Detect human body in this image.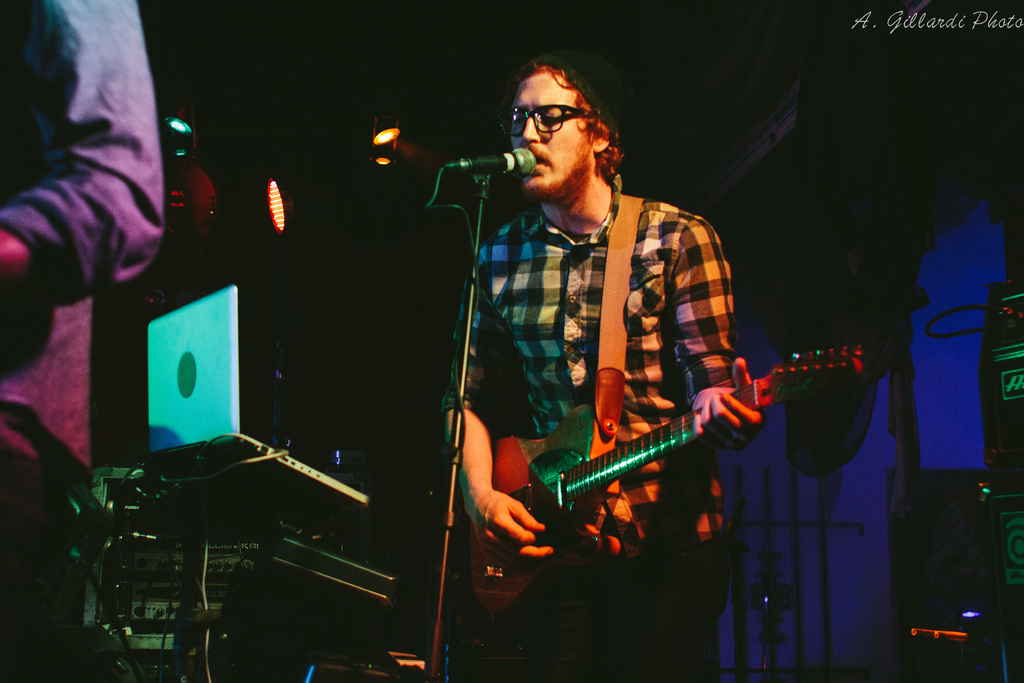
Detection: x1=0, y1=0, x2=166, y2=682.
